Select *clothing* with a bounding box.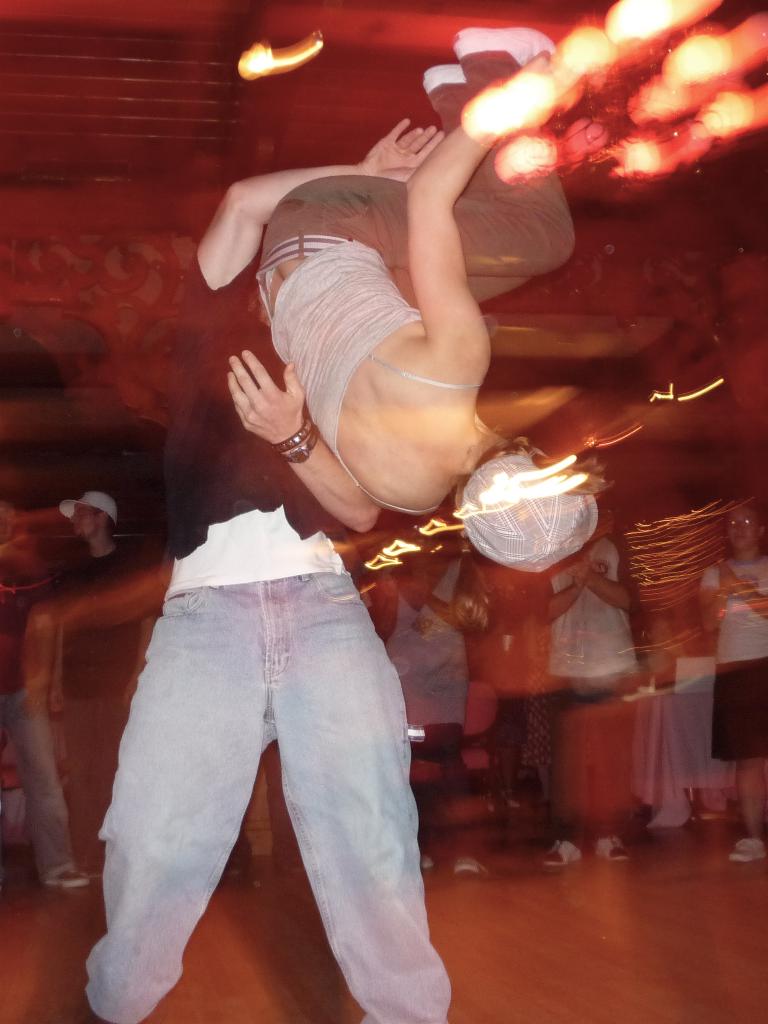
BBox(548, 548, 637, 693).
